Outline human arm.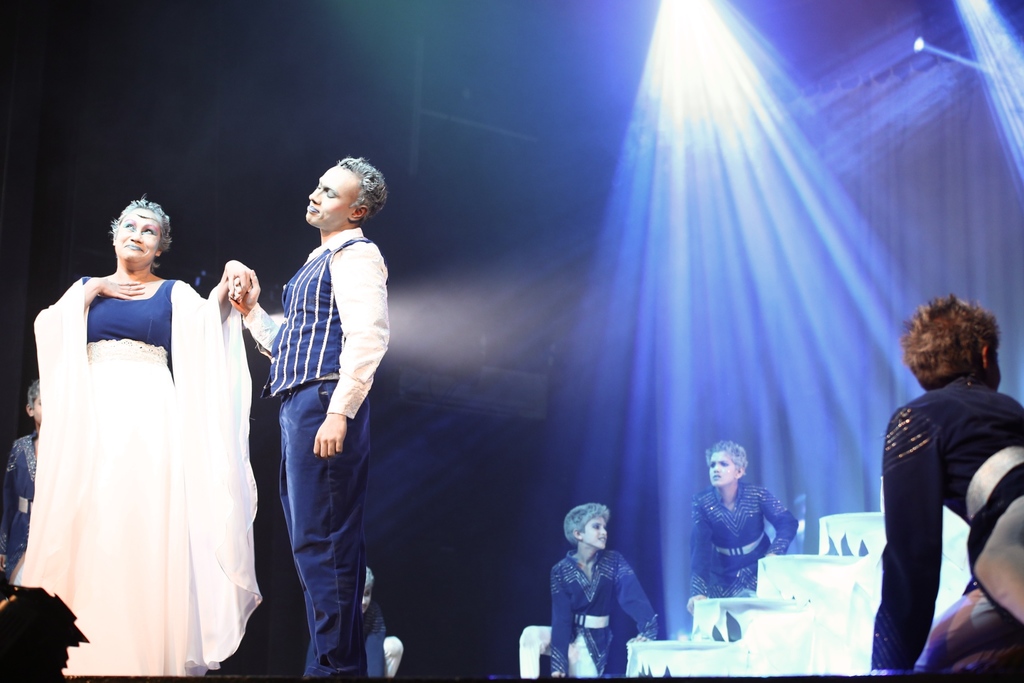
Outline: pyautogui.locateOnScreen(879, 415, 993, 647).
